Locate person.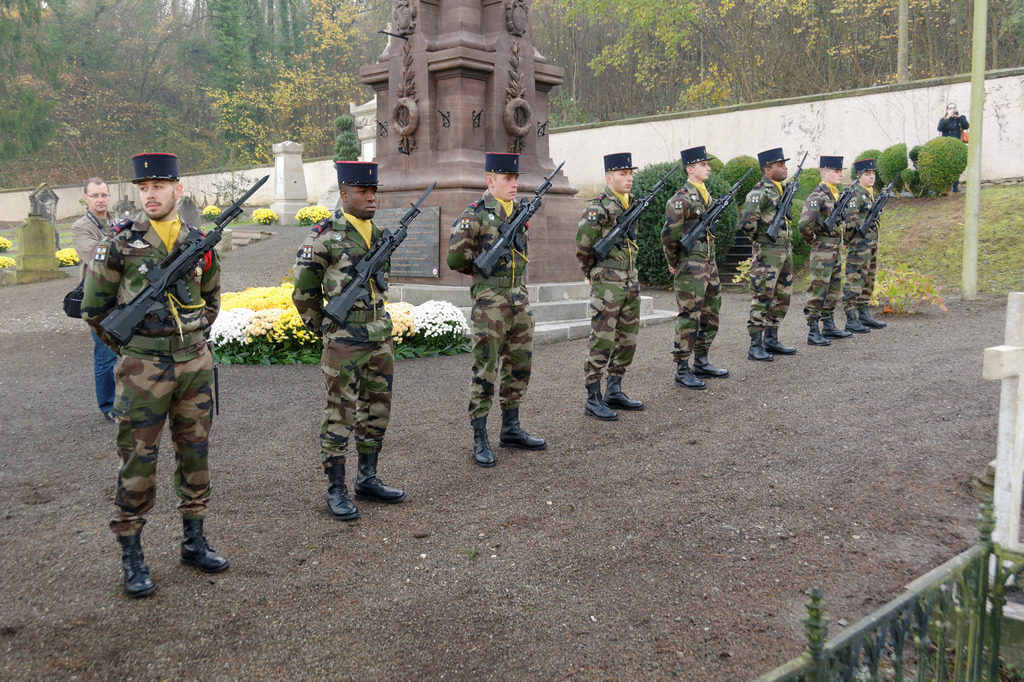
Bounding box: pyautogui.locateOnScreen(662, 146, 730, 391).
